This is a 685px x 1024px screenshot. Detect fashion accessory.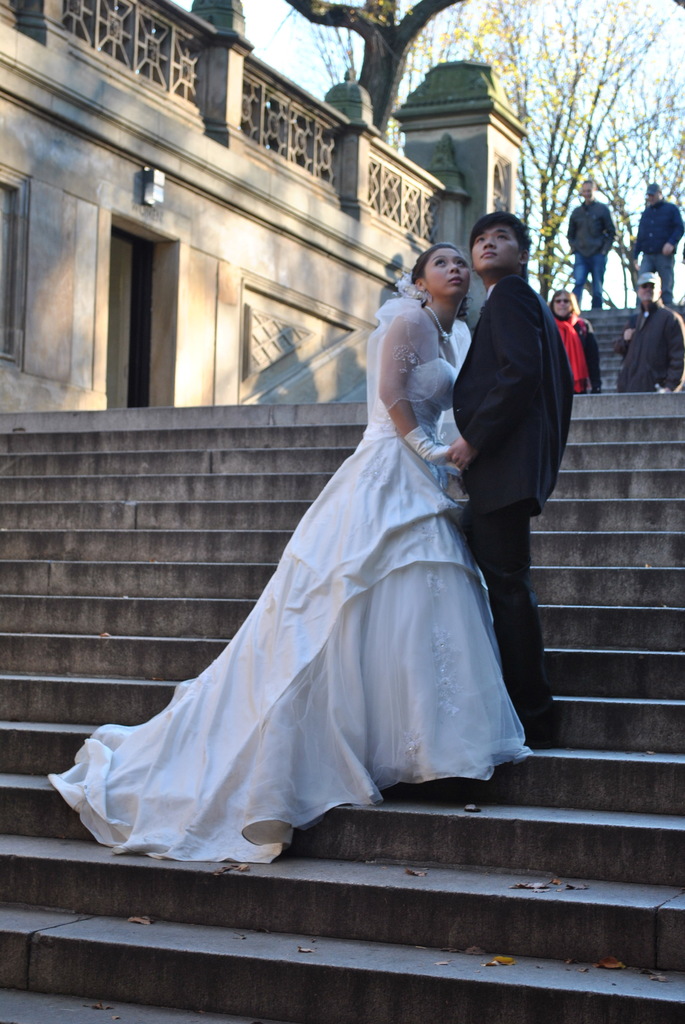
region(638, 266, 659, 286).
